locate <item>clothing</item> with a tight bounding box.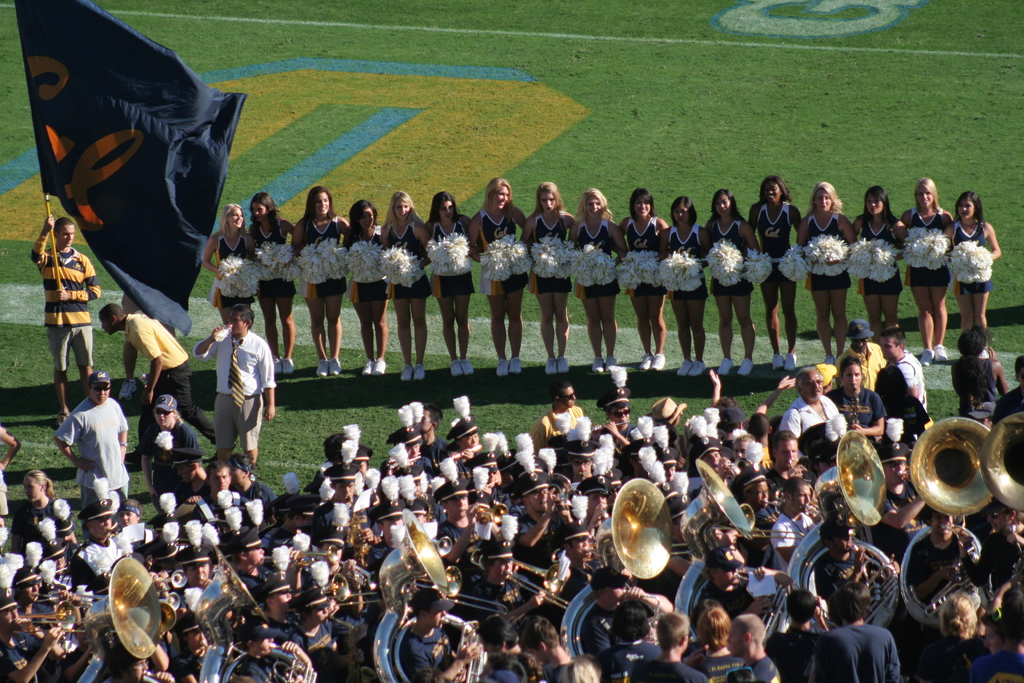
l=140, t=419, r=194, b=515.
